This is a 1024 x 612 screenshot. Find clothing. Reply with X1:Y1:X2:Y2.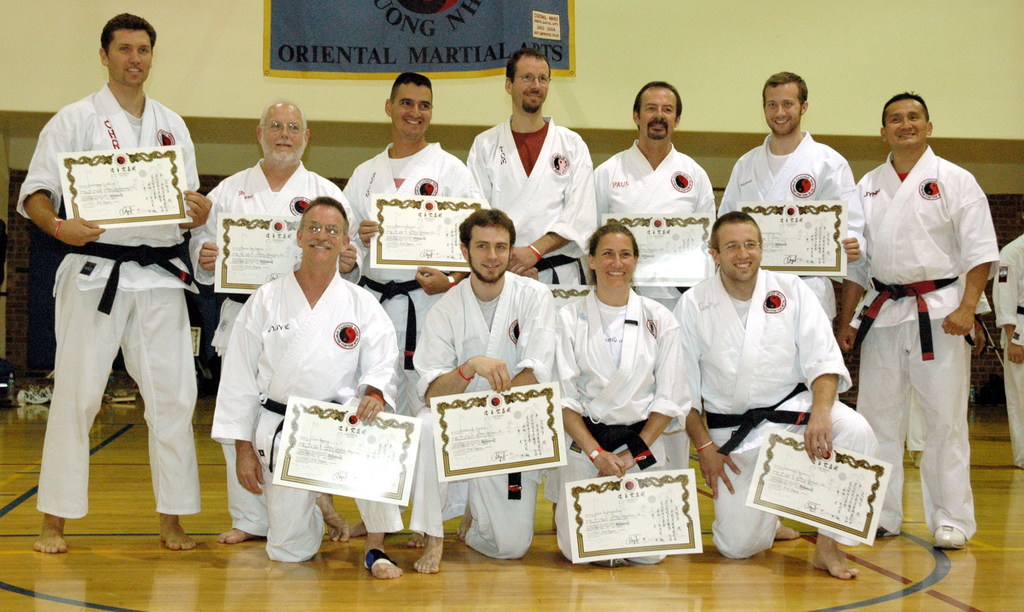
844:119:991:554.
